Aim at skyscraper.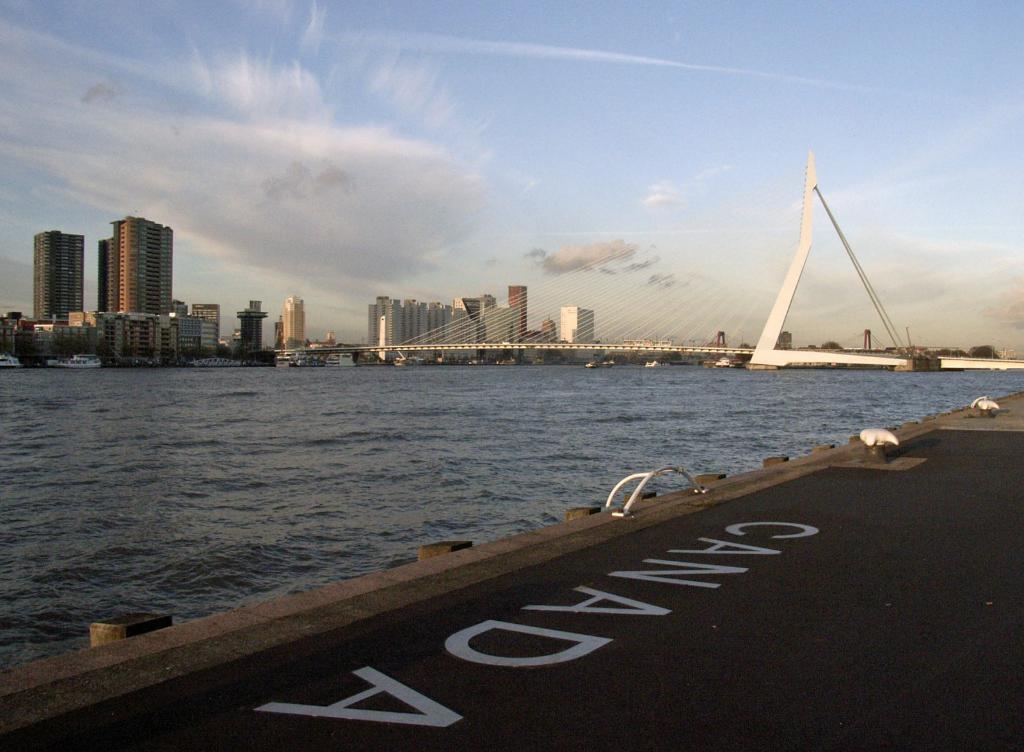
Aimed at 92,237,115,316.
